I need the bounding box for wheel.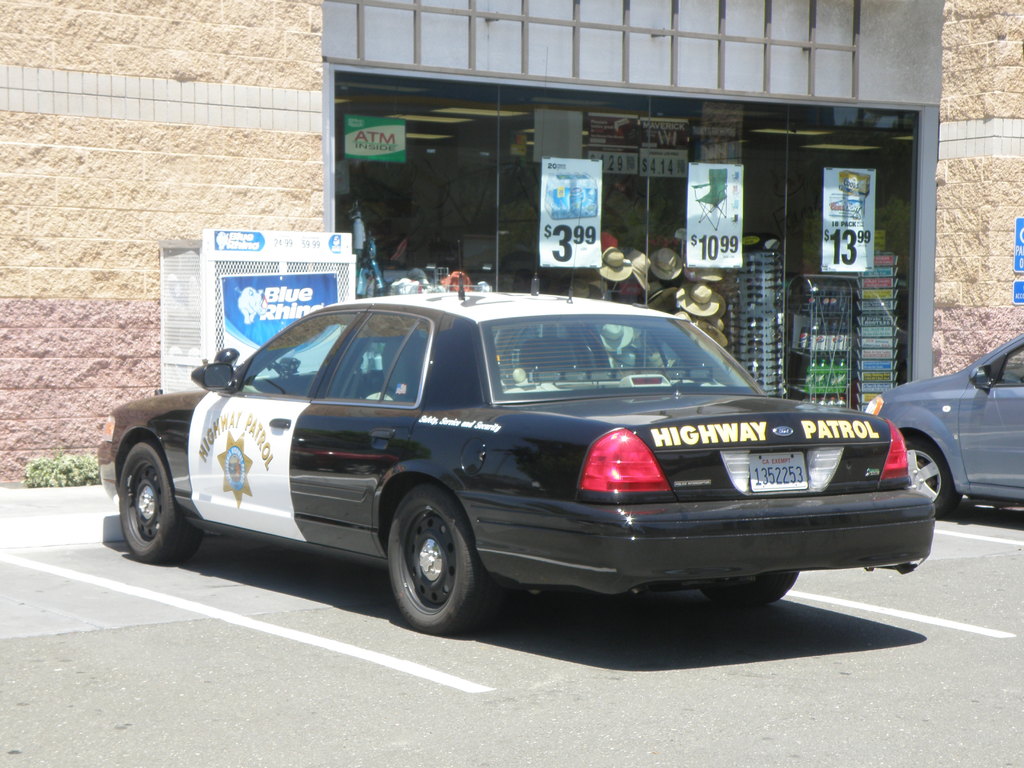
Here it is: [379, 502, 479, 624].
